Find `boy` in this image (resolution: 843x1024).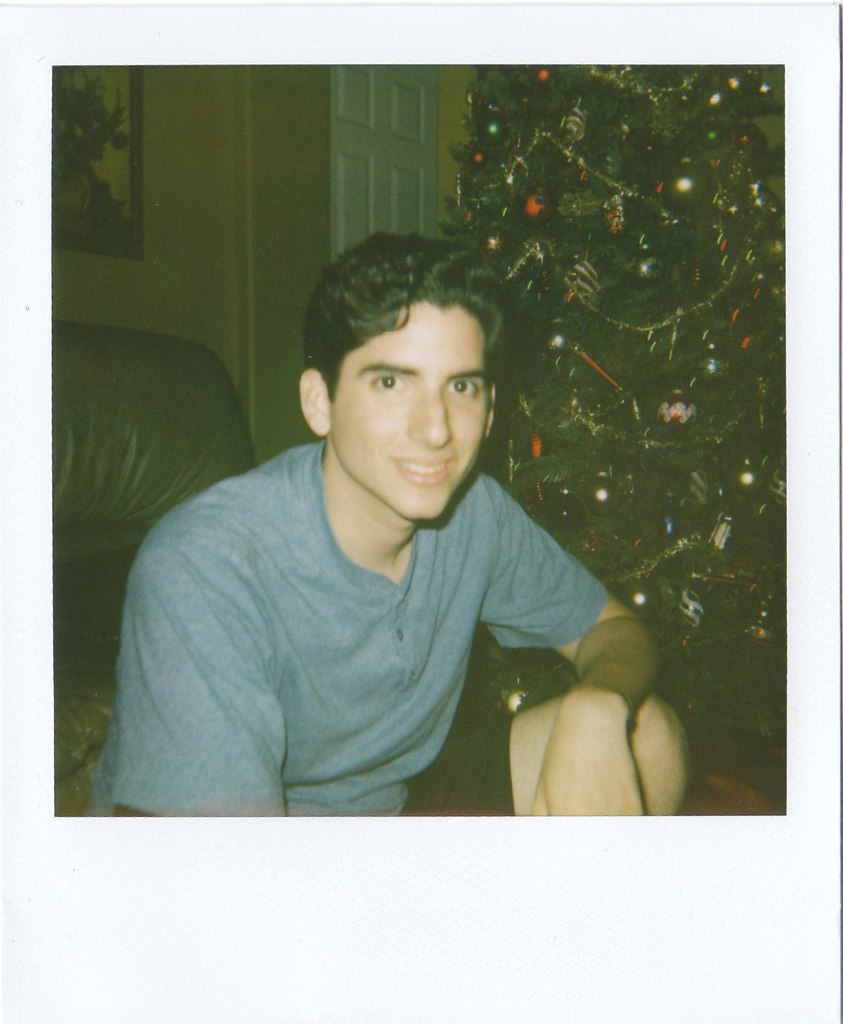
left=88, top=238, right=692, bottom=831.
